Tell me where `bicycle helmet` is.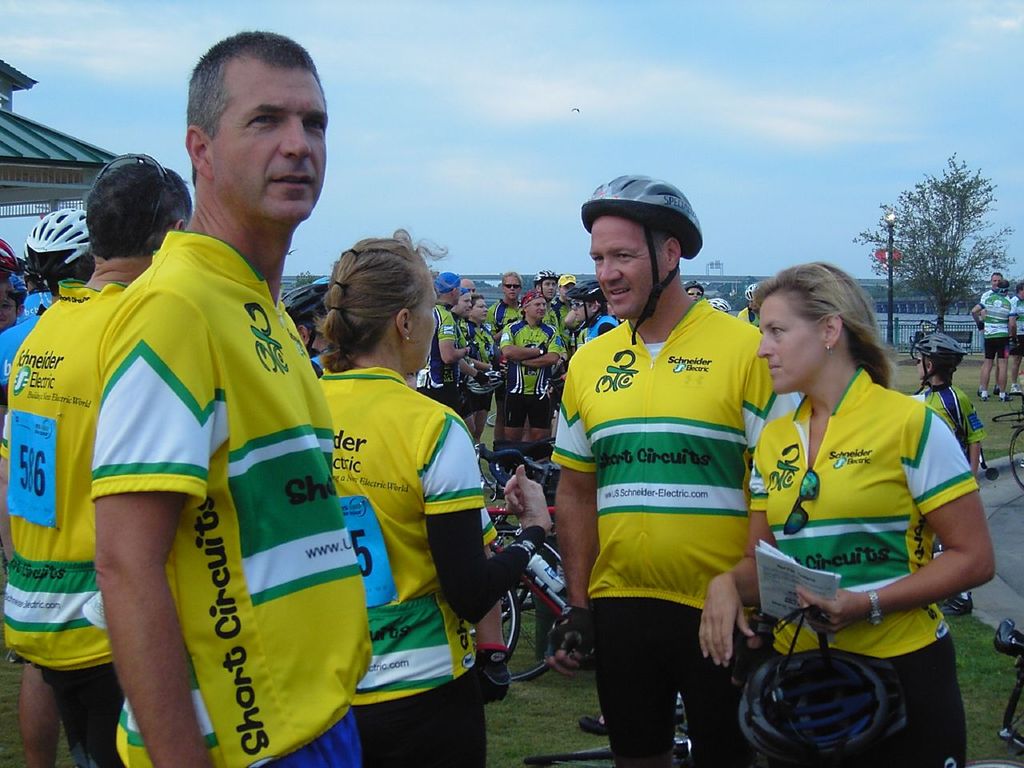
`bicycle helmet` is at x1=579, y1=168, x2=701, y2=350.
